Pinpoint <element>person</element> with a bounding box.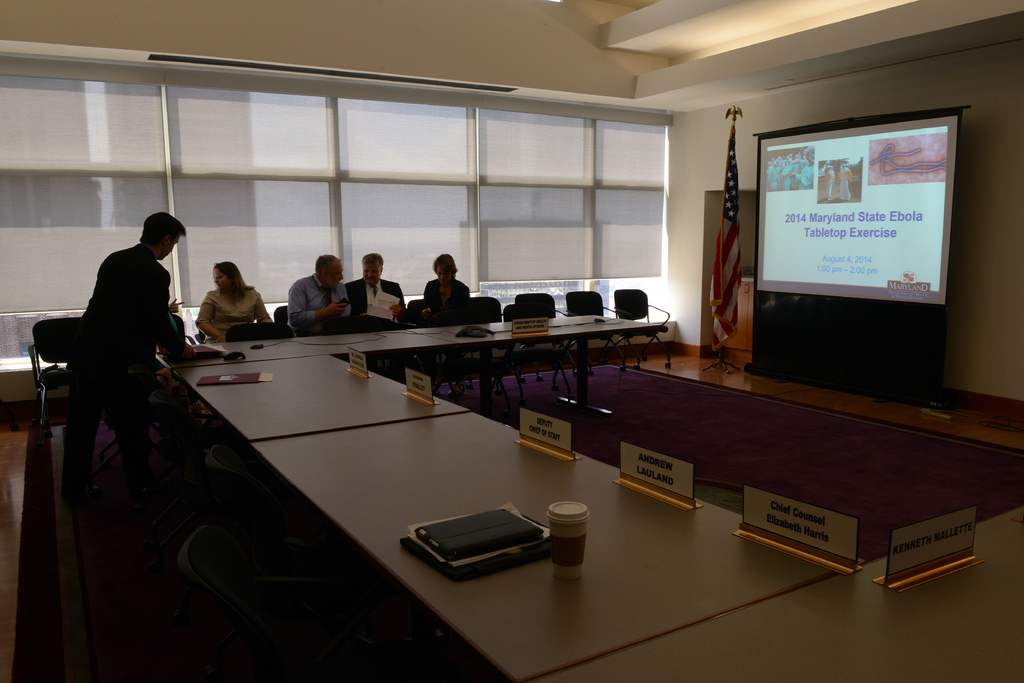
select_region(64, 210, 196, 527).
